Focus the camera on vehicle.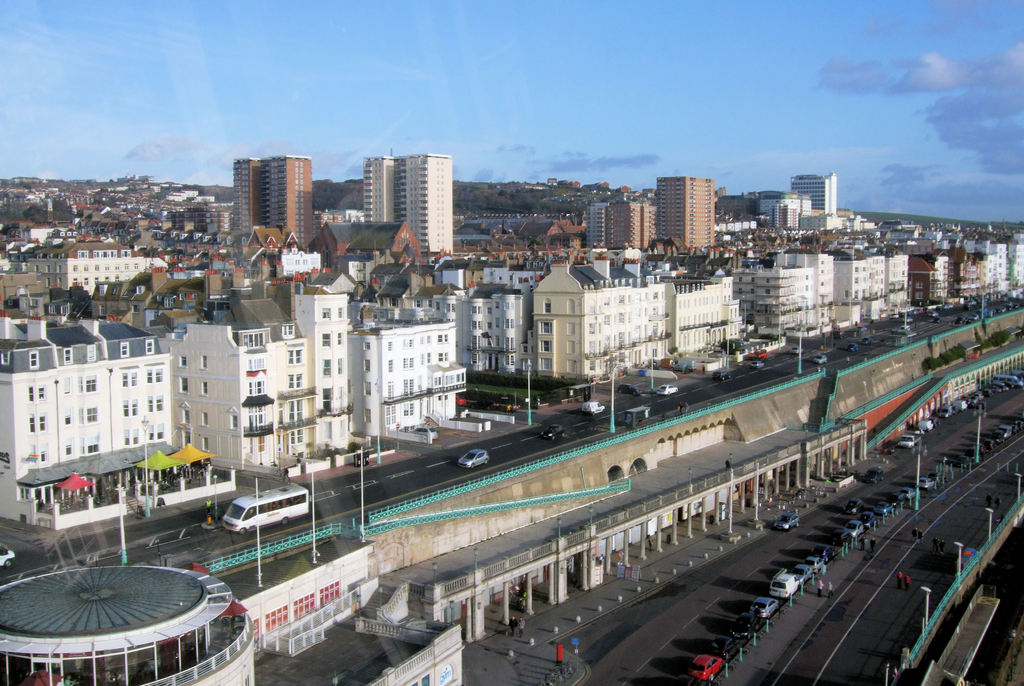
Focus region: 730 617 762 642.
